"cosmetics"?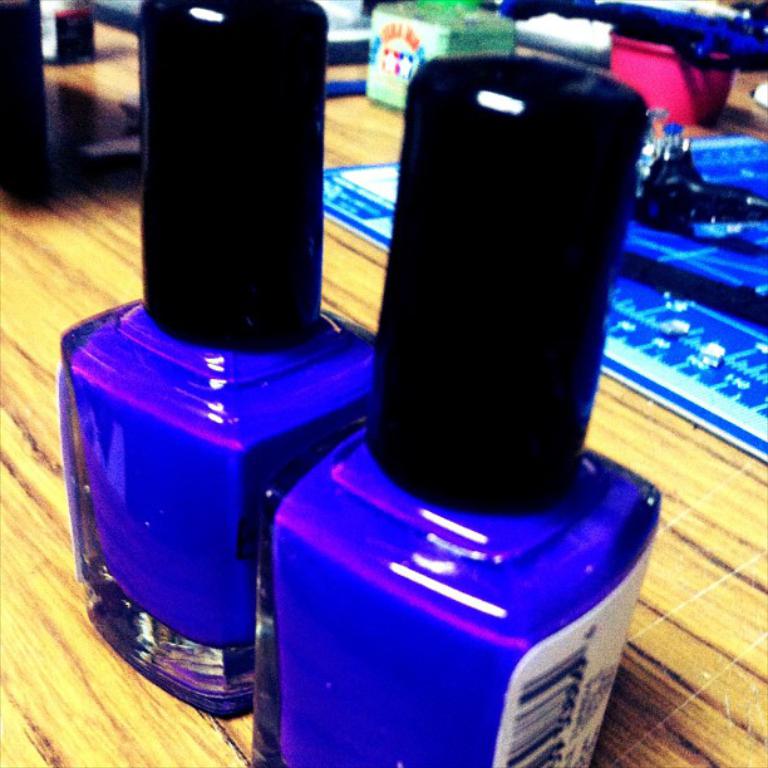
detection(58, 72, 383, 696)
